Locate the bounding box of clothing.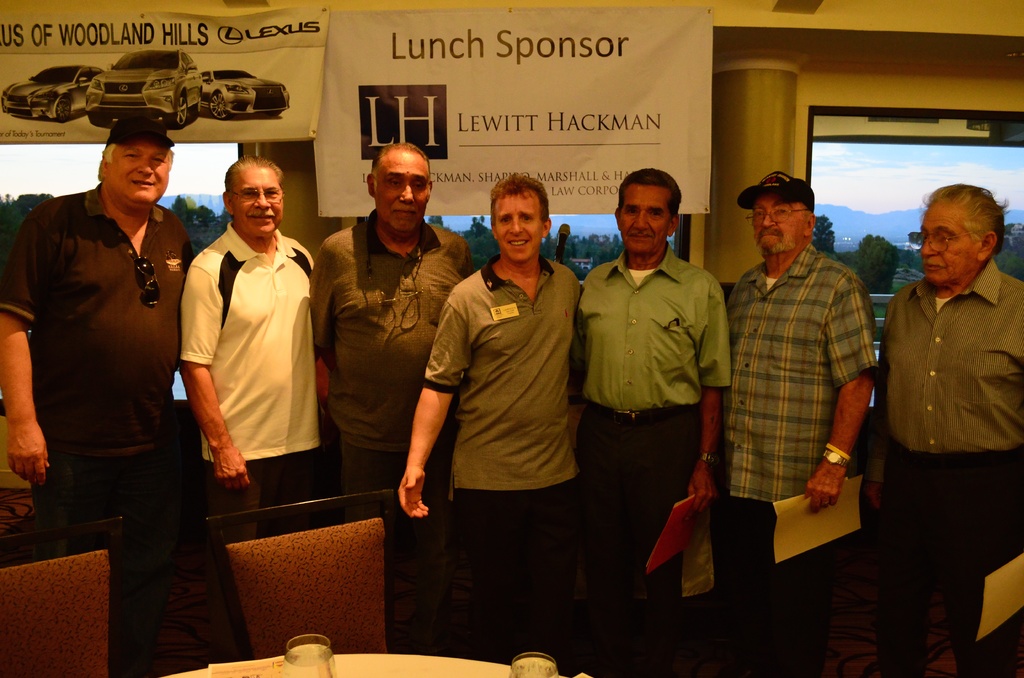
Bounding box: detection(307, 208, 477, 640).
